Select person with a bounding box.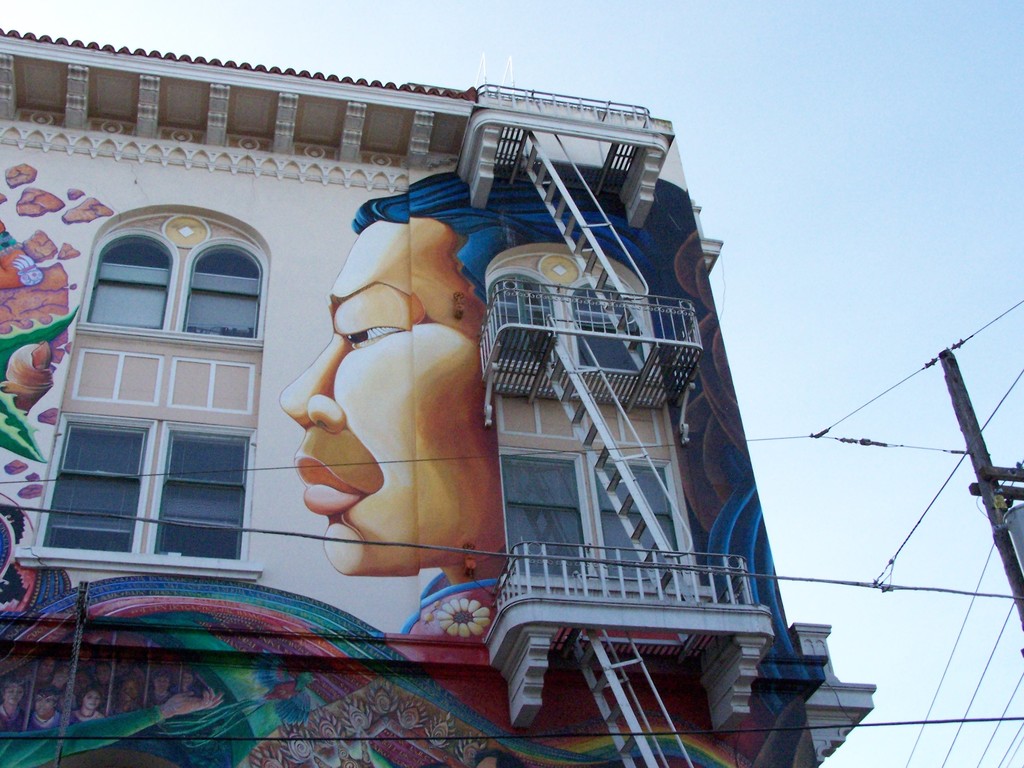
110, 674, 146, 716.
